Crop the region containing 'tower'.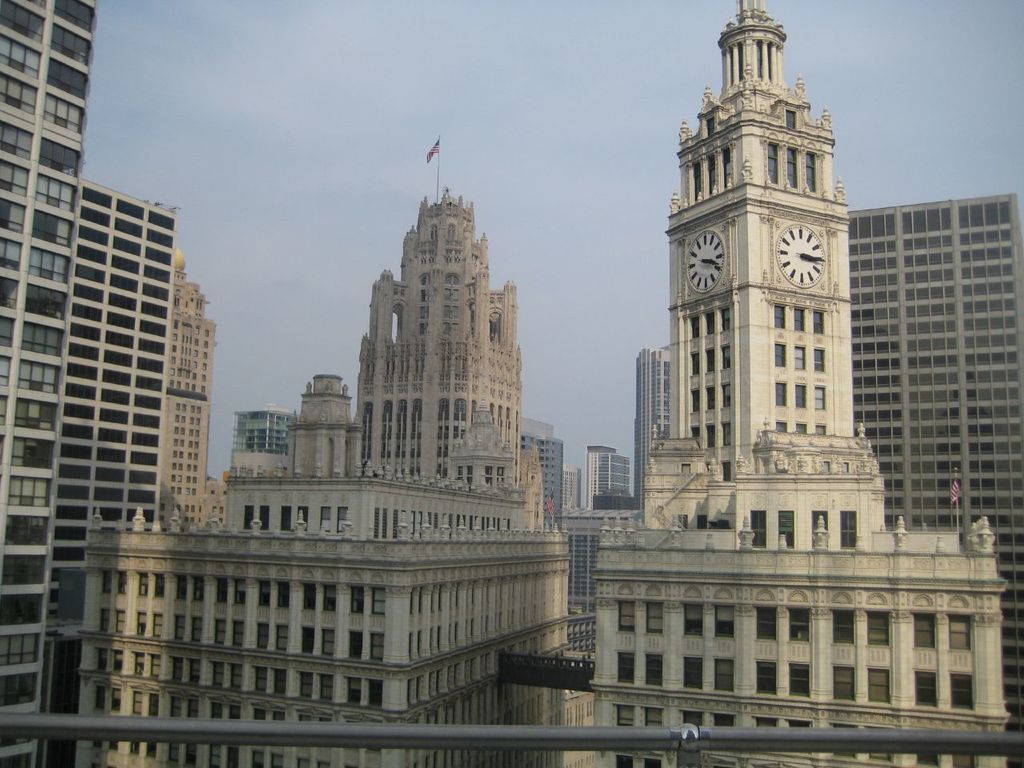
Crop region: [626, 352, 670, 472].
